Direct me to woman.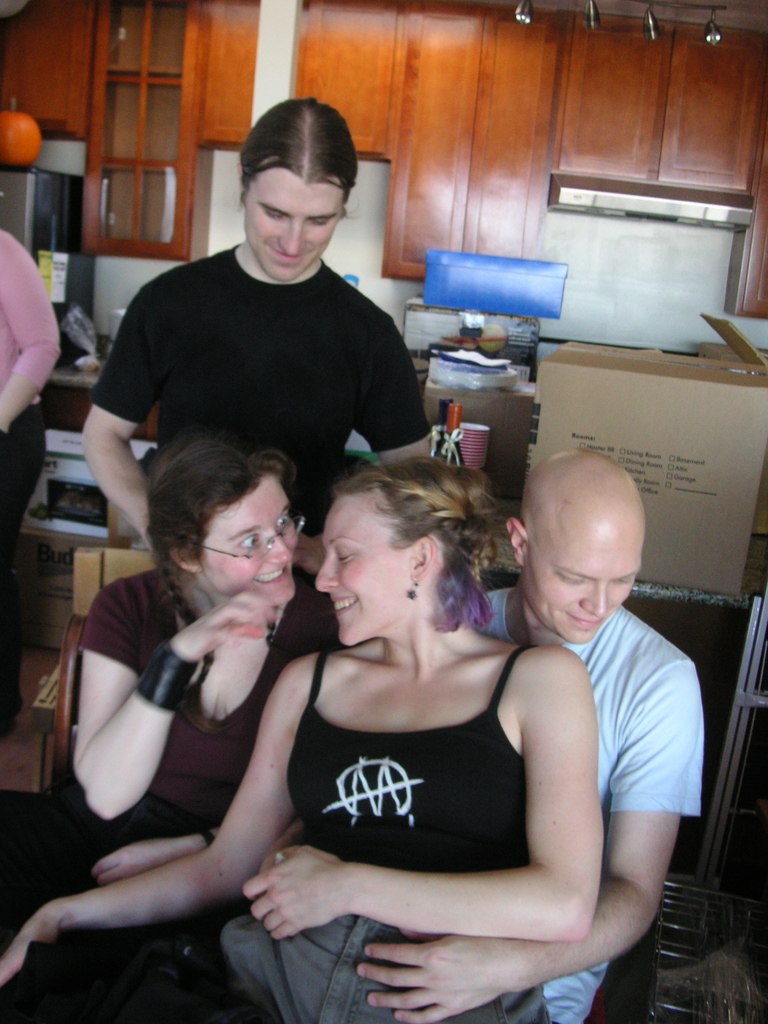
Direction: 0,417,354,936.
